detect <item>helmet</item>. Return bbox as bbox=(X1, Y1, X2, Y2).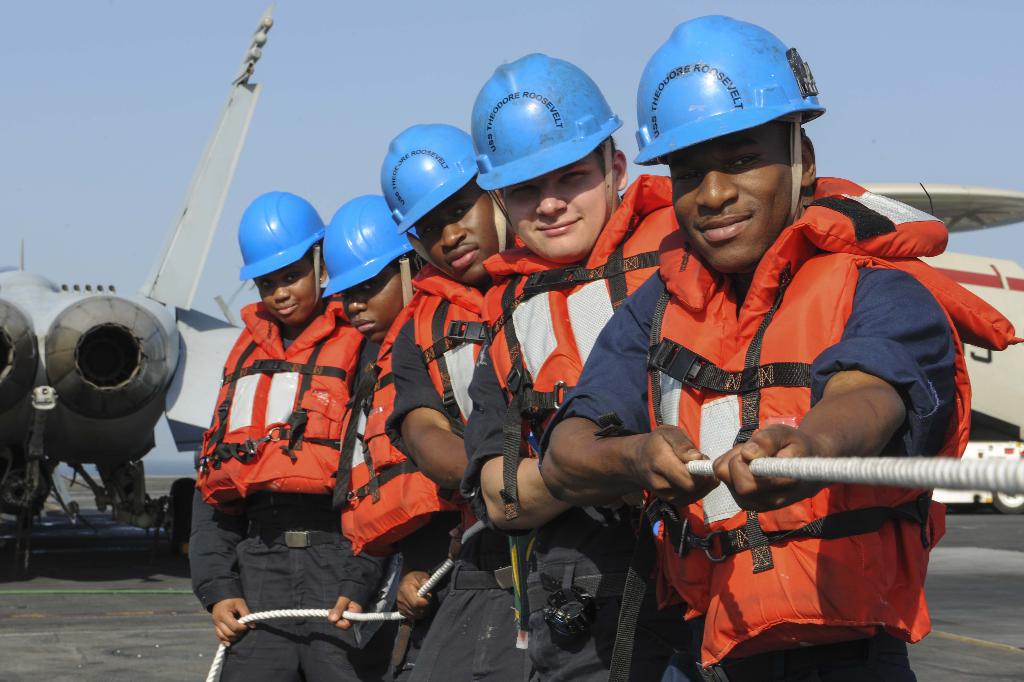
bbox=(633, 14, 826, 226).
